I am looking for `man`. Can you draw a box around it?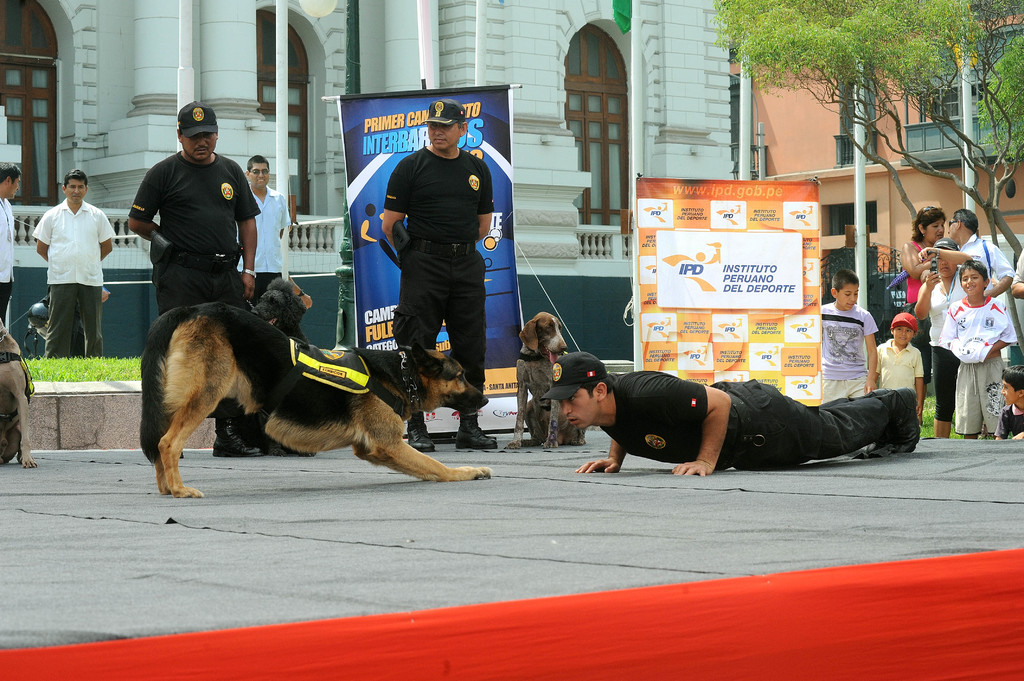
Sure, the bounding box is pyautogui.locateOnScreen(523, 344, 935, 491).
